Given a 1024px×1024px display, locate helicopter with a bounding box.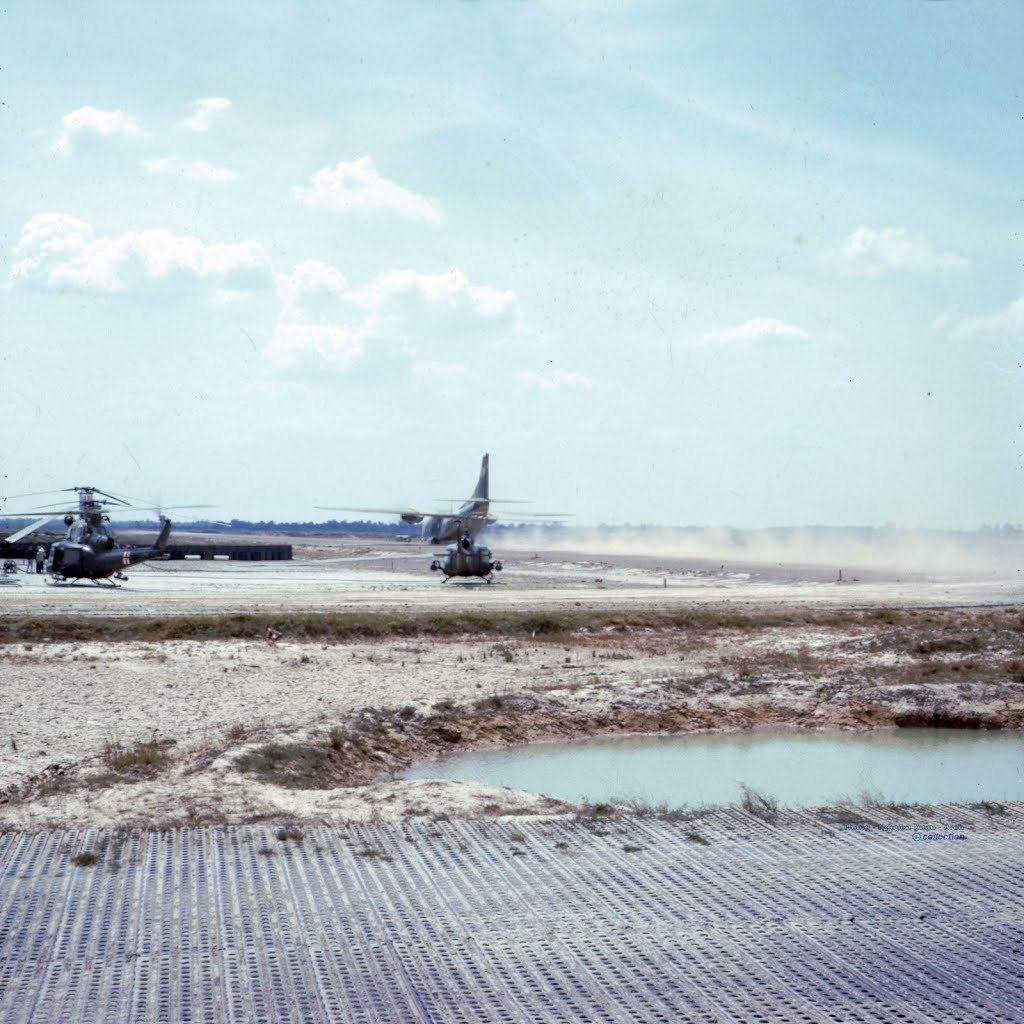
Located: x1=0, y1=500, x2=216, y2=589.
